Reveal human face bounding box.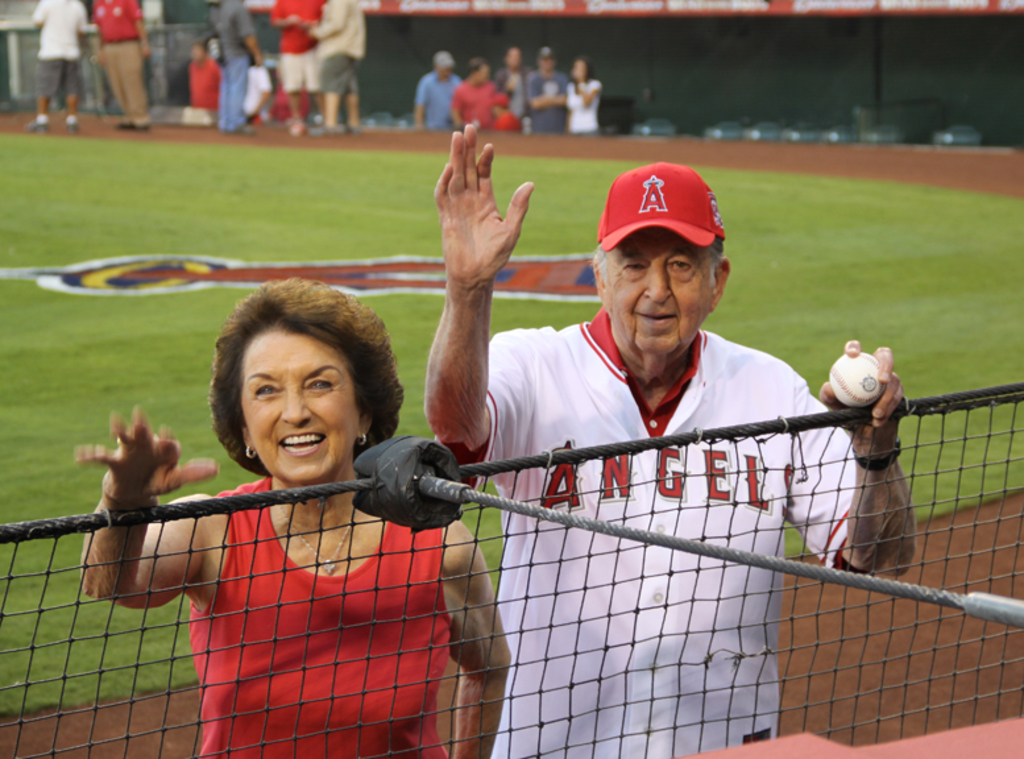
Revealed: <box>239,331,349,488</box>.
